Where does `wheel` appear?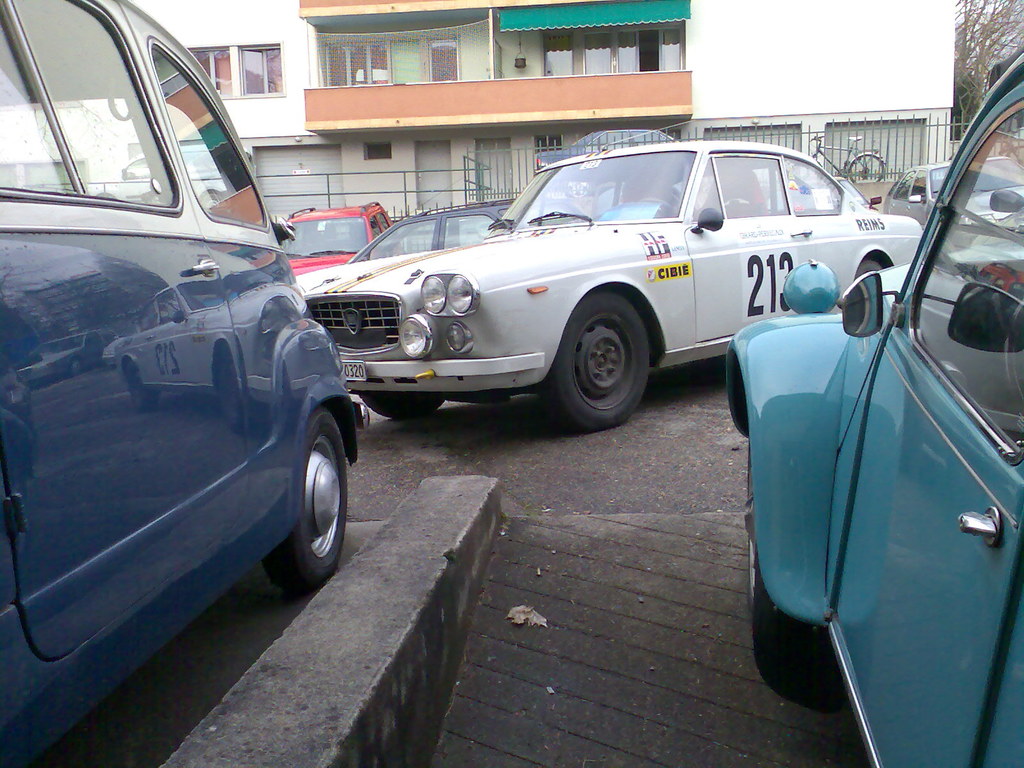
Appears at 748:438:832:684.
